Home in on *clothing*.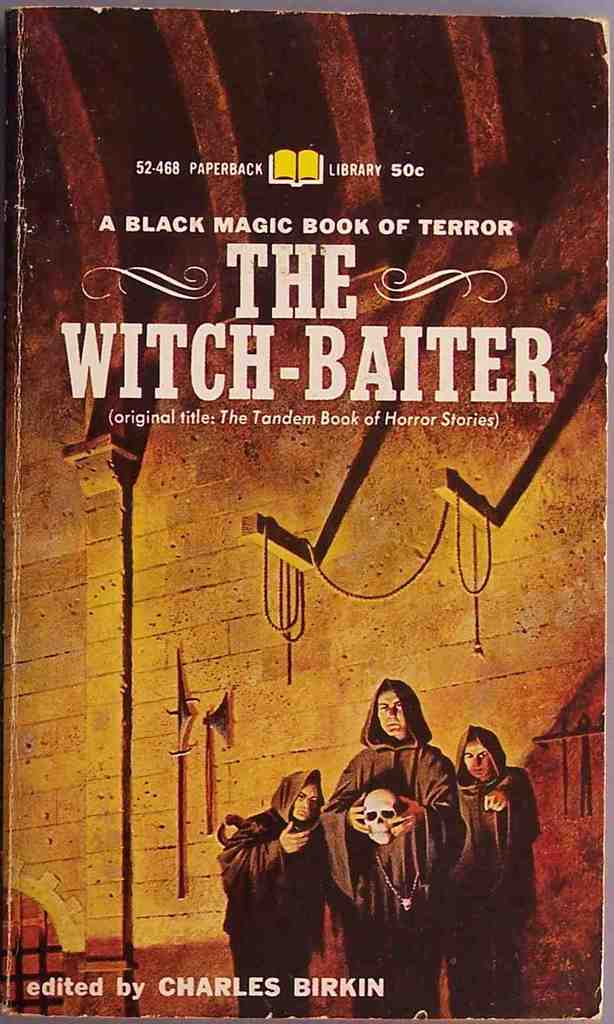
Homed in at x1=219 y1=762 x2=356 y2=1021.
